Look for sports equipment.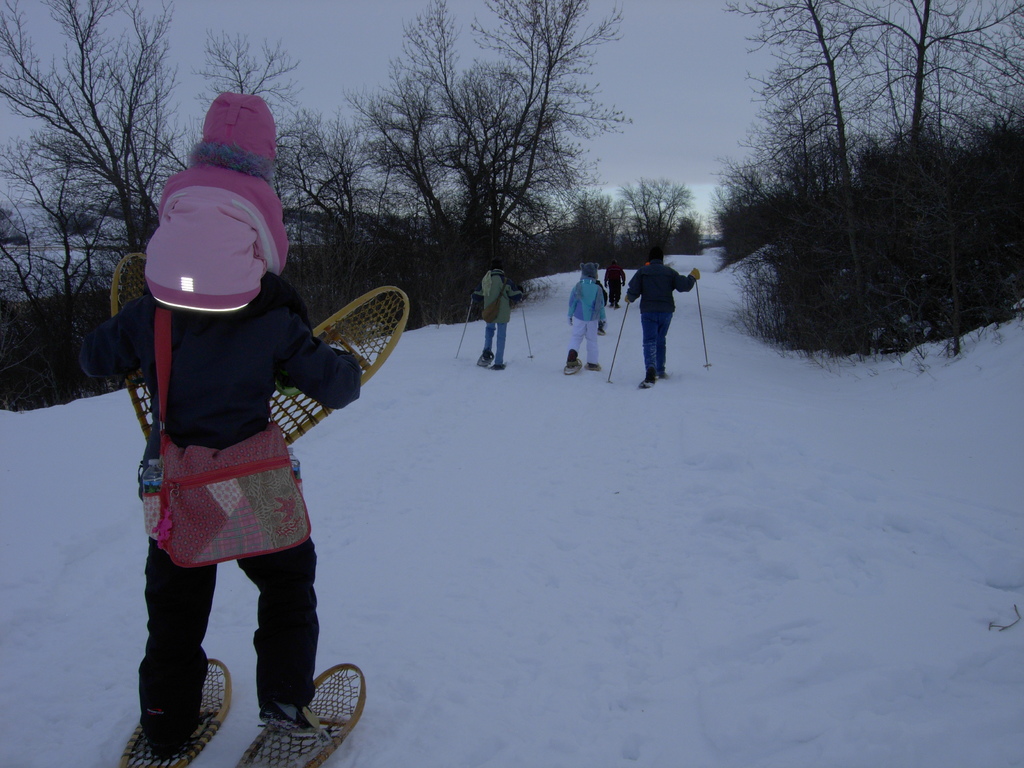
Found: 107, 255, 168, 427.
